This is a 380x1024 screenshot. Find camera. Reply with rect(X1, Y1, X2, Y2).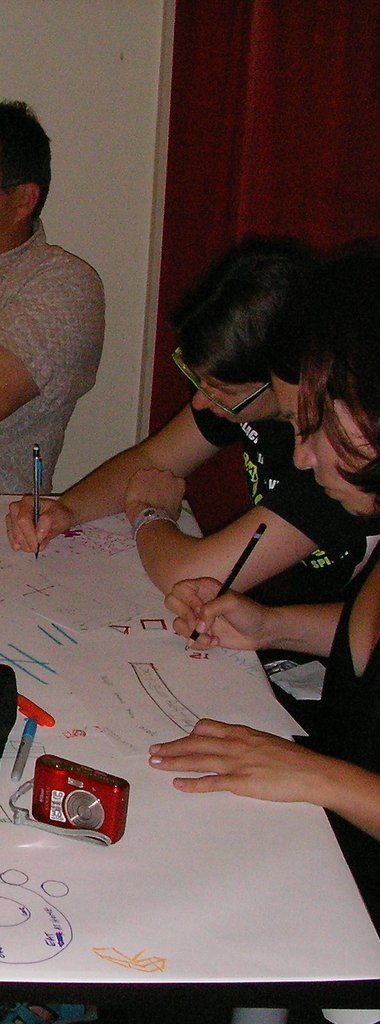
rect(24, 758, 131, 847).
